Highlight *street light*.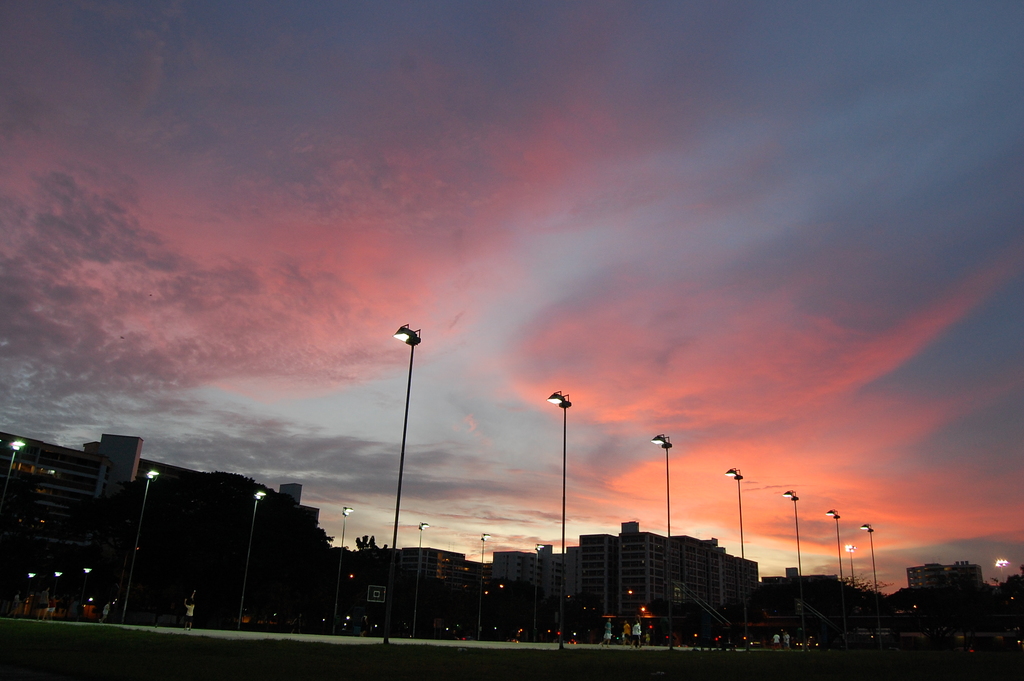
Highlighted region: bbox(651, 435, 672, 650).
